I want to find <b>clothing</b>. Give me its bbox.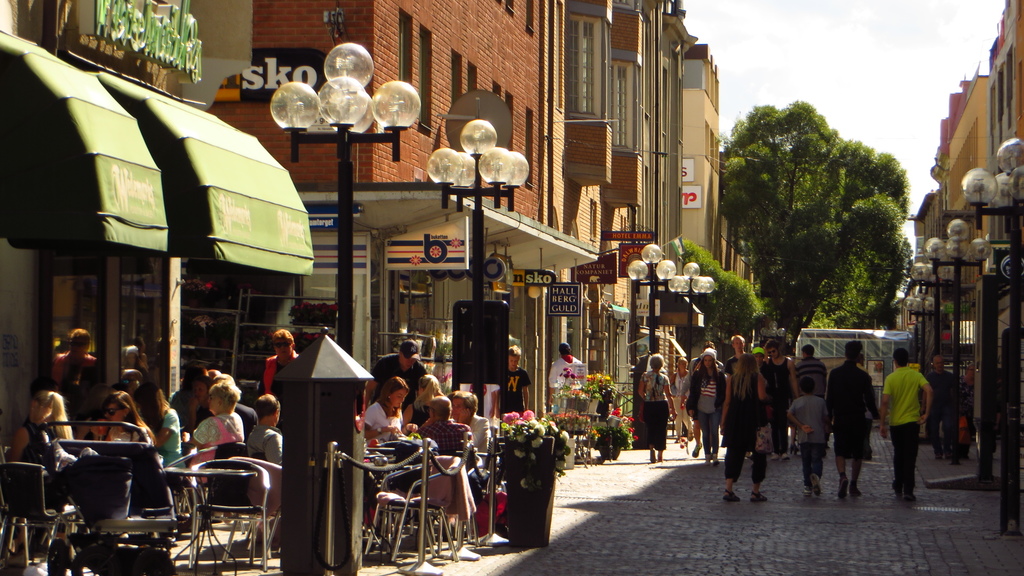
pyautogui.locateOnScreen(684, 365, 728, 454).
